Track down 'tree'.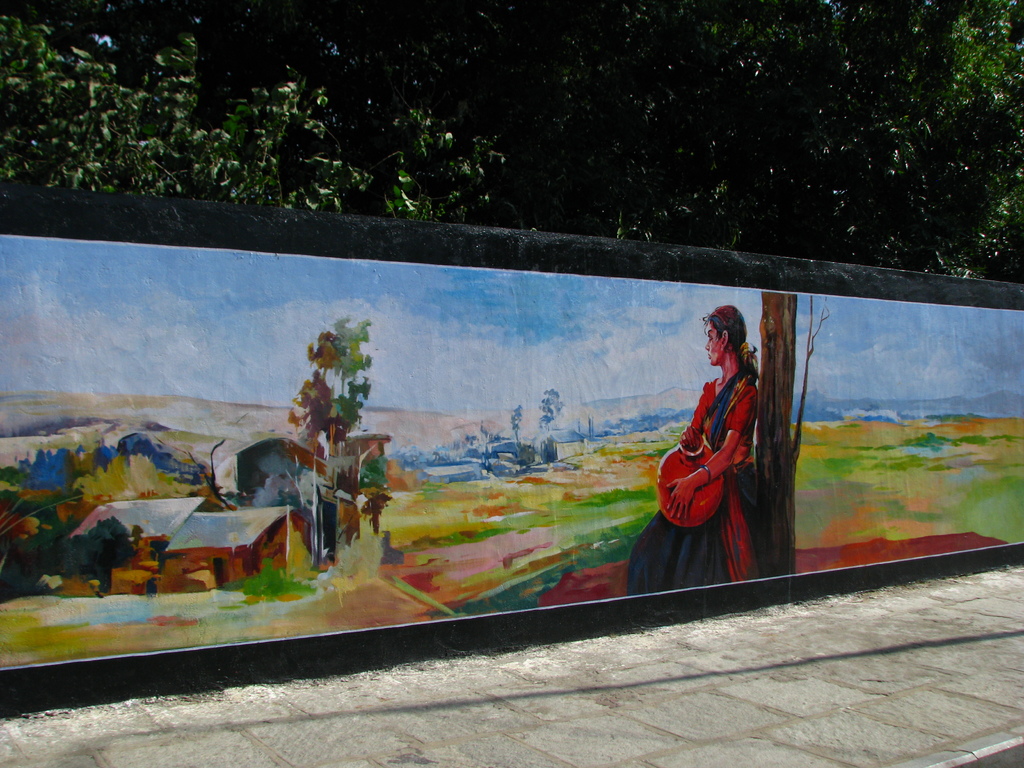
Tracked to BBox(463, 435, 481, 445).
